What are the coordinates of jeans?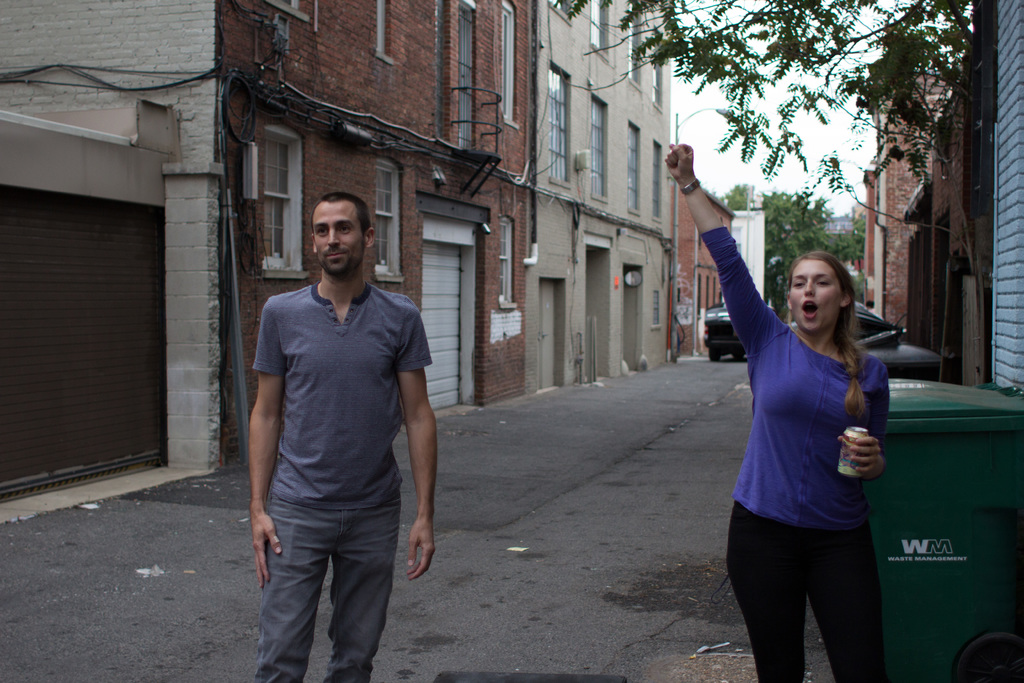
rect(250, 486, 406, 676).
